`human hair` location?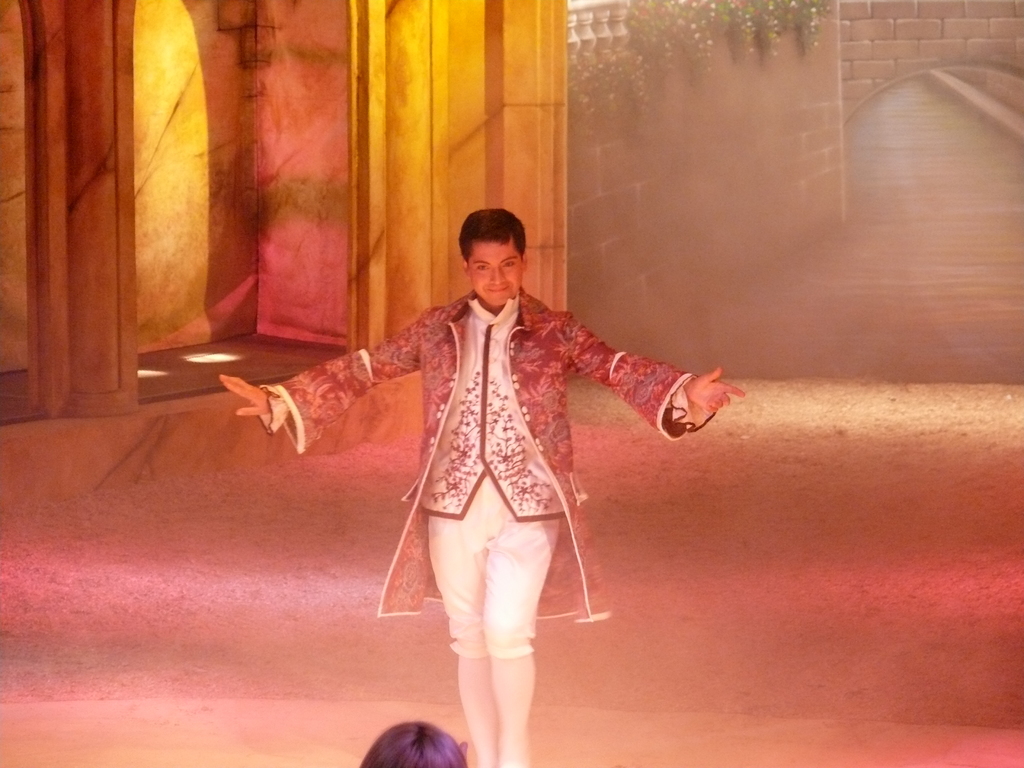
356:721:470:767
